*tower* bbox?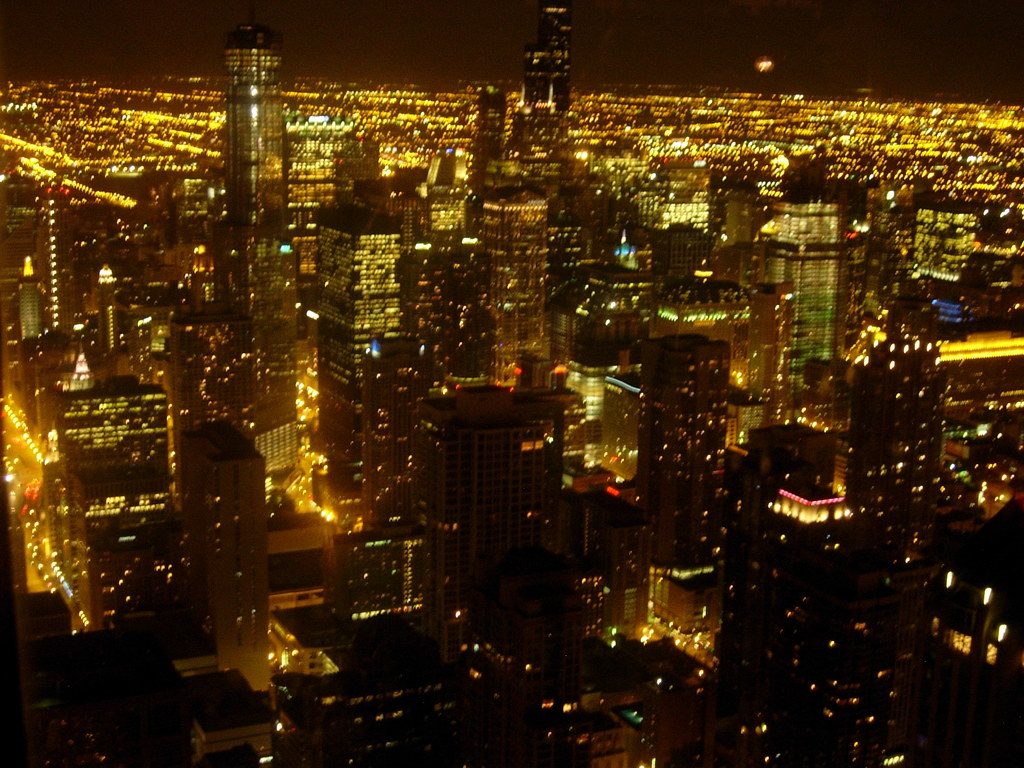
[left=192, top=4, right=292, bottom=205]
